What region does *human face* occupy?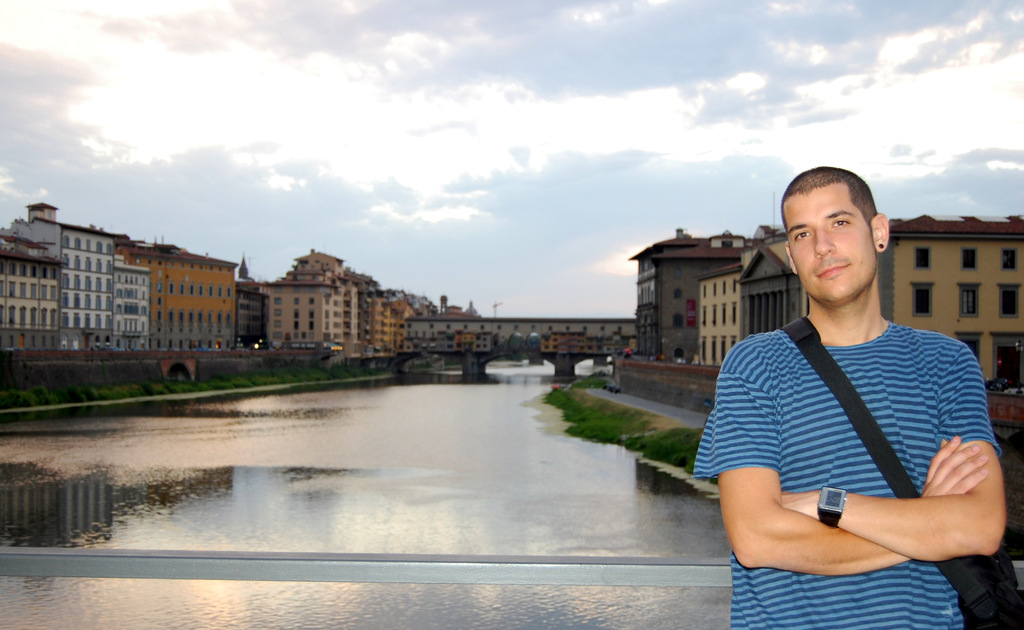
rect(784, 189, 876, 302).
